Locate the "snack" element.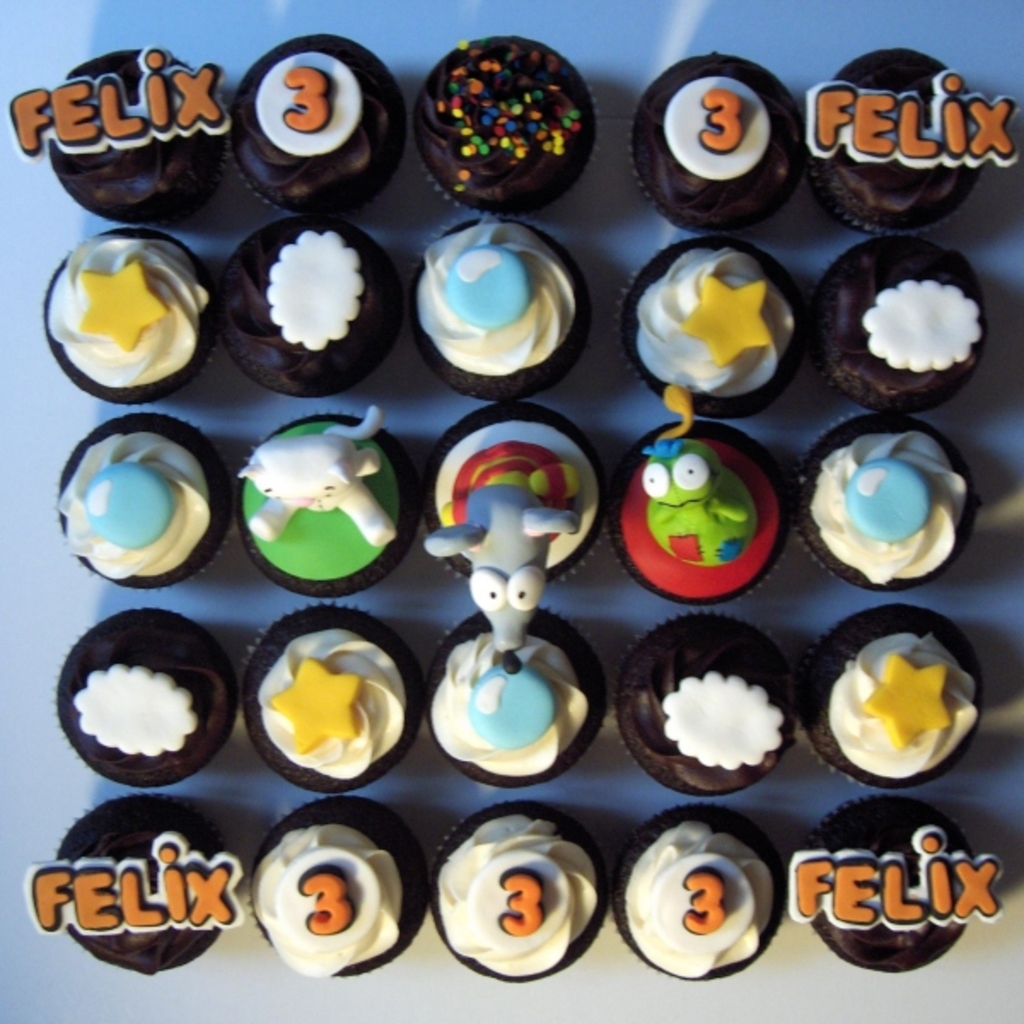
Element bbox: (left=620, top=237, right=816, bottom=408).
